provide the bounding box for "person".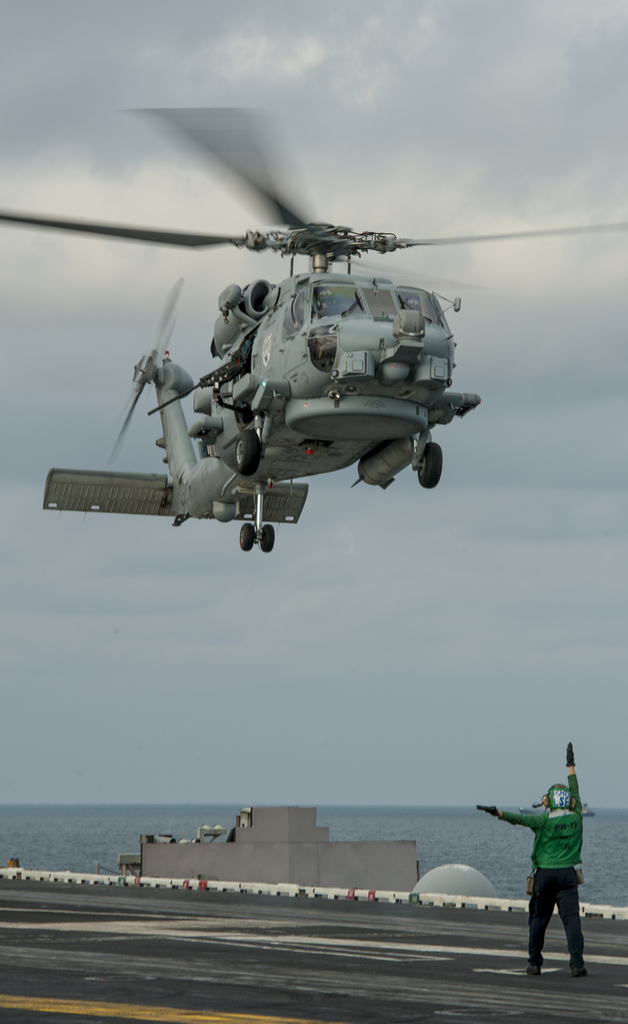
312/285/343/319.
